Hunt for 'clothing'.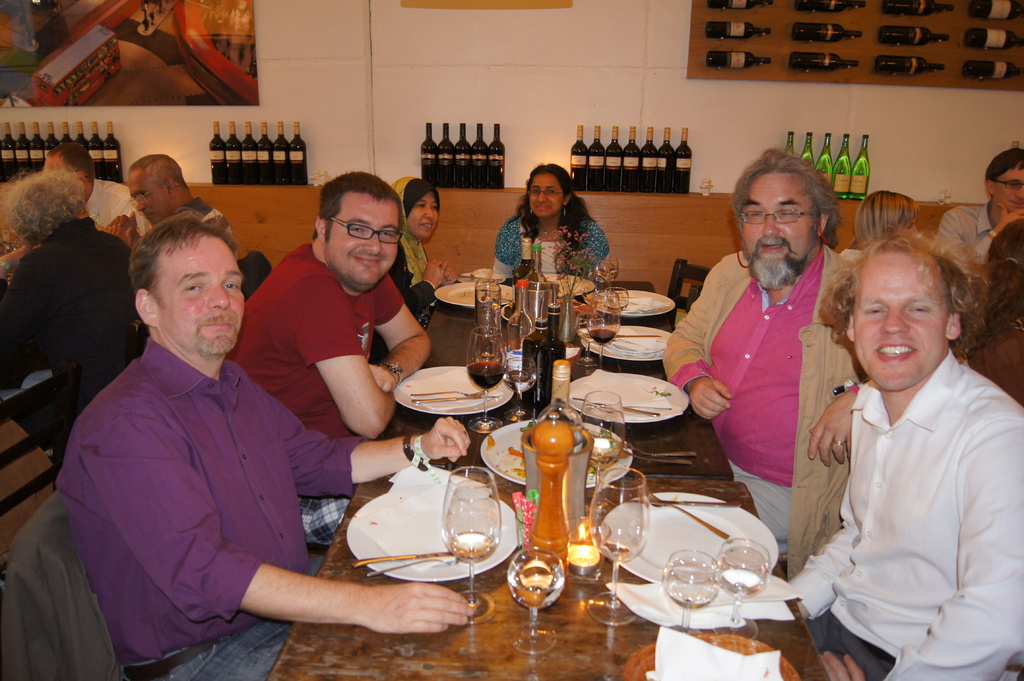
Hunted down at [left=967, top=321, right=1023, bottom=405].
